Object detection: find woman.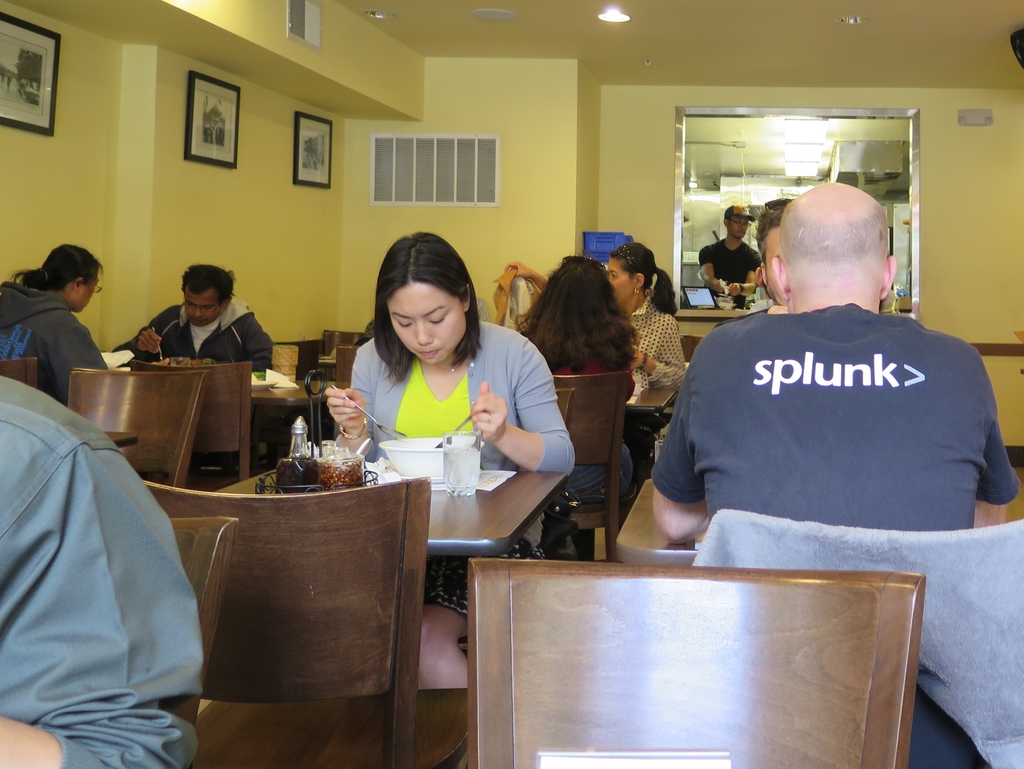
{"left": 323, "top": 228, "right": 570, "bottom": 693}.
